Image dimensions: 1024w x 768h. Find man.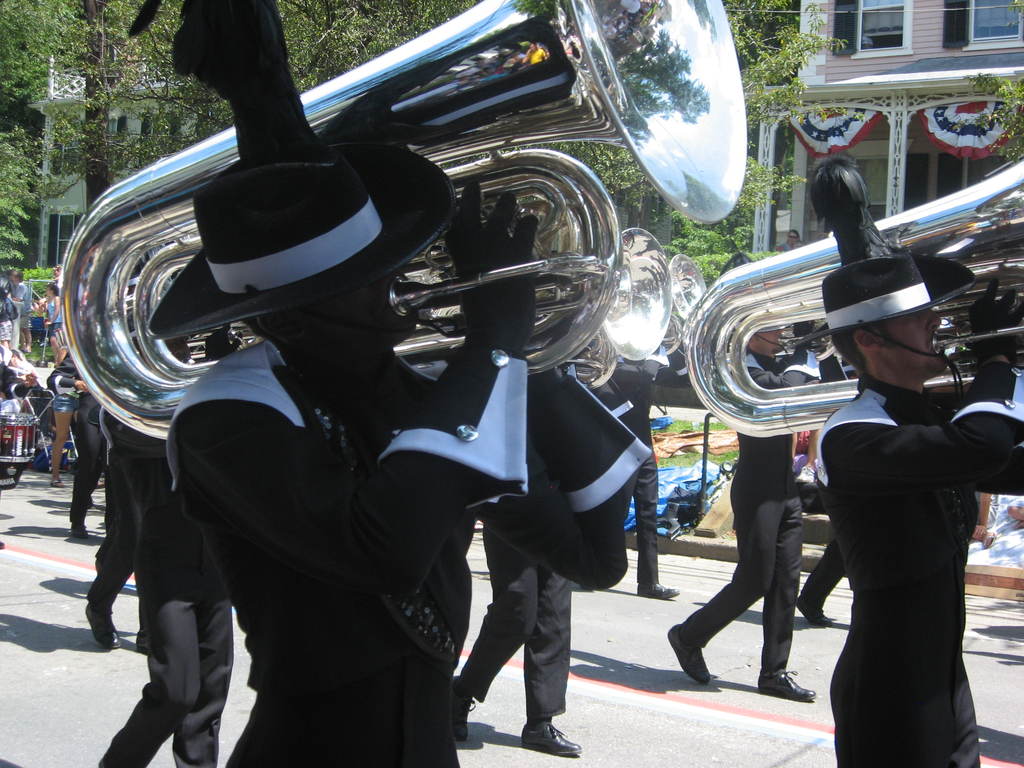
{"x1": 662, "y1": 317, "x2": 817, "y2": 701}.
